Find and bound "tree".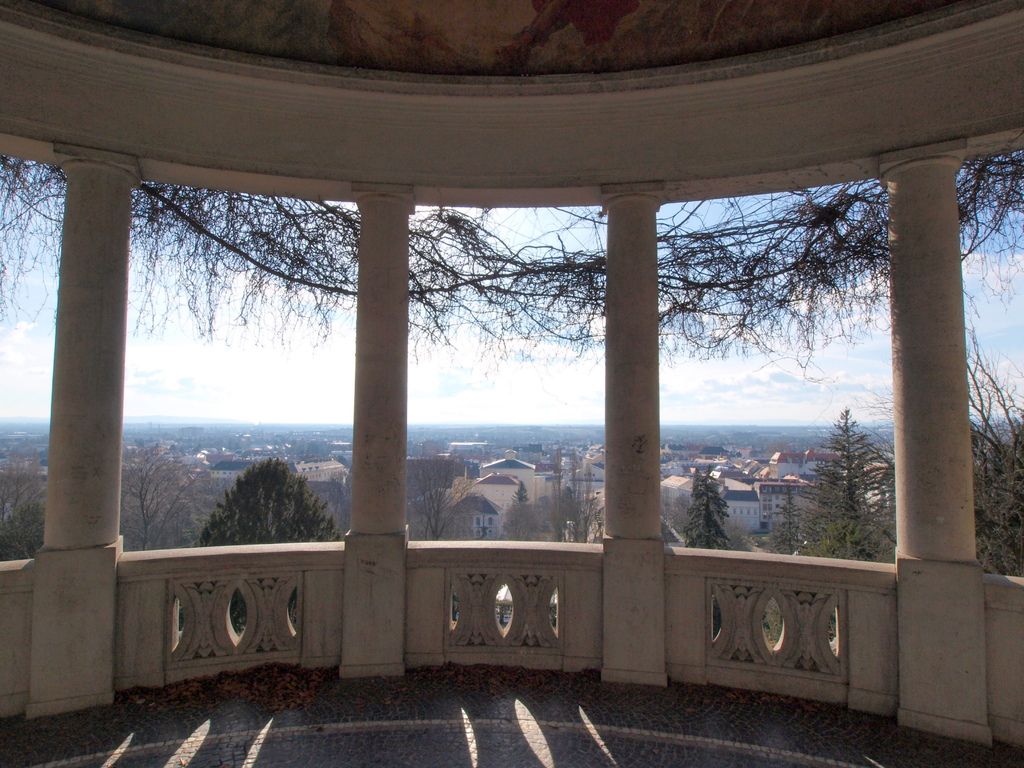
Bound: bbox=(551, 447, 604, 553).
